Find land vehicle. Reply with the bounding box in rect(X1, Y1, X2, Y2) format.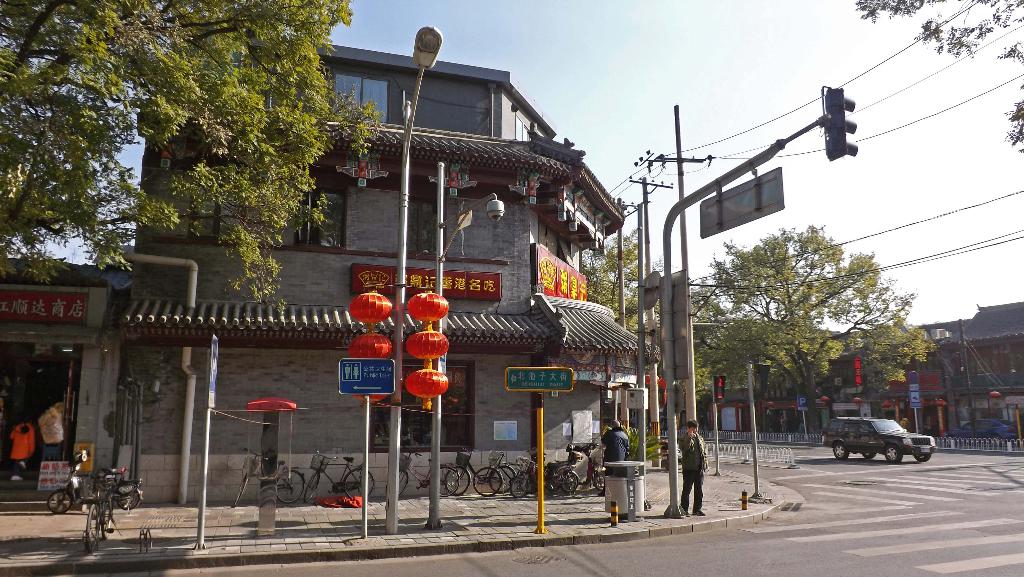
rect(234, 446, 302, 509).
